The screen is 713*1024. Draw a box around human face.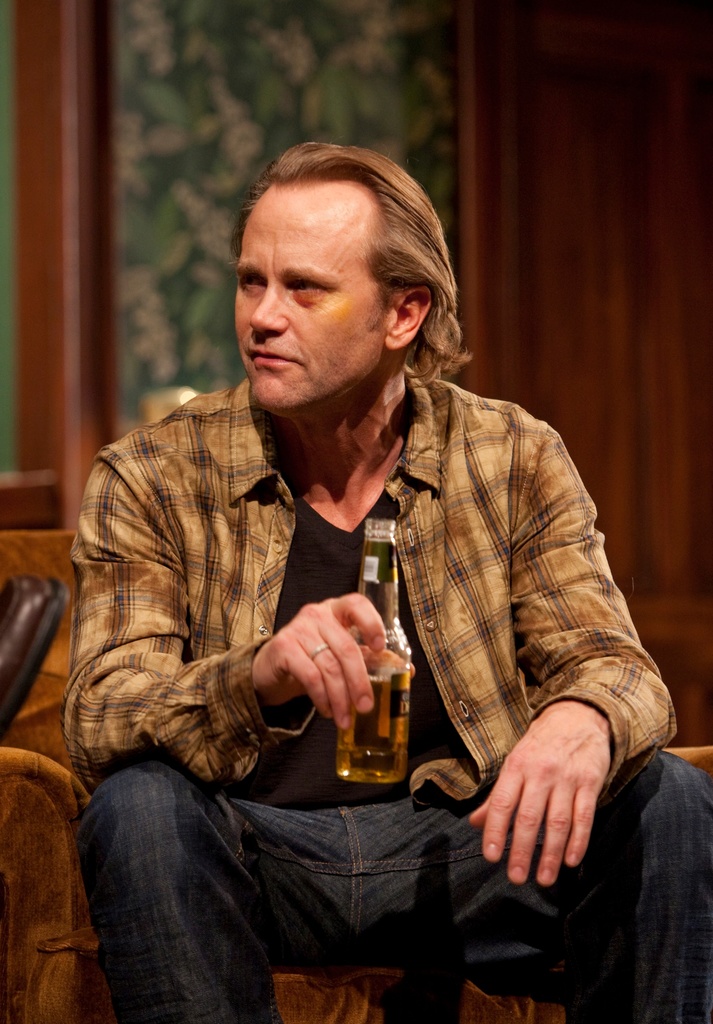
{"left": 230, "top": 193, "right": 378, "bottom": 413}.
